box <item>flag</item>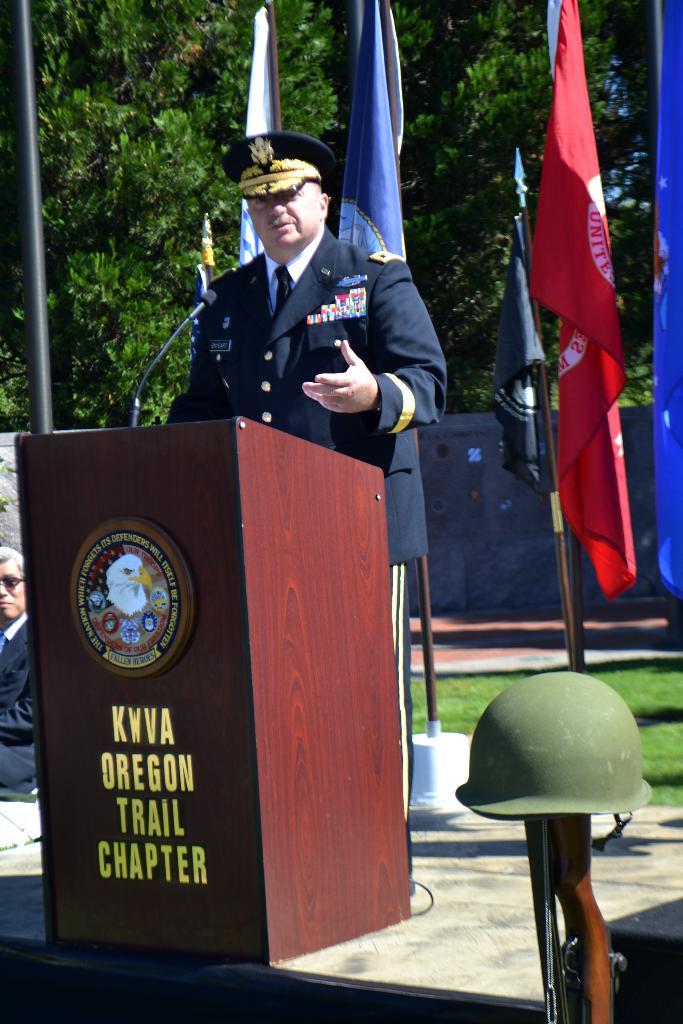
(498,214,555,503)
